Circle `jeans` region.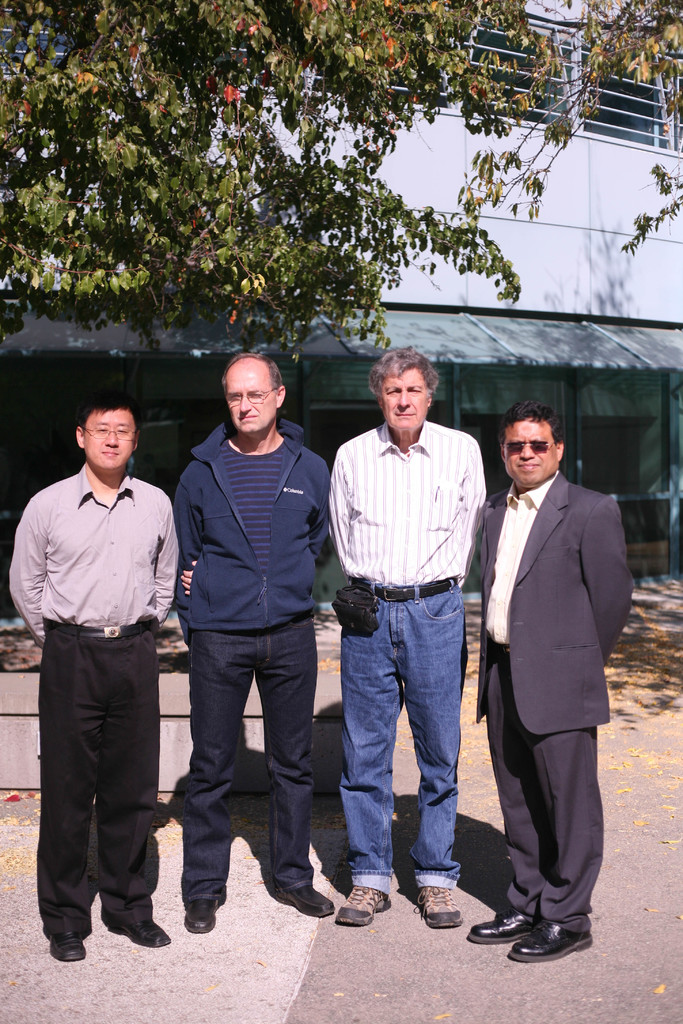
Region: box(183, 615, 319, 897).
